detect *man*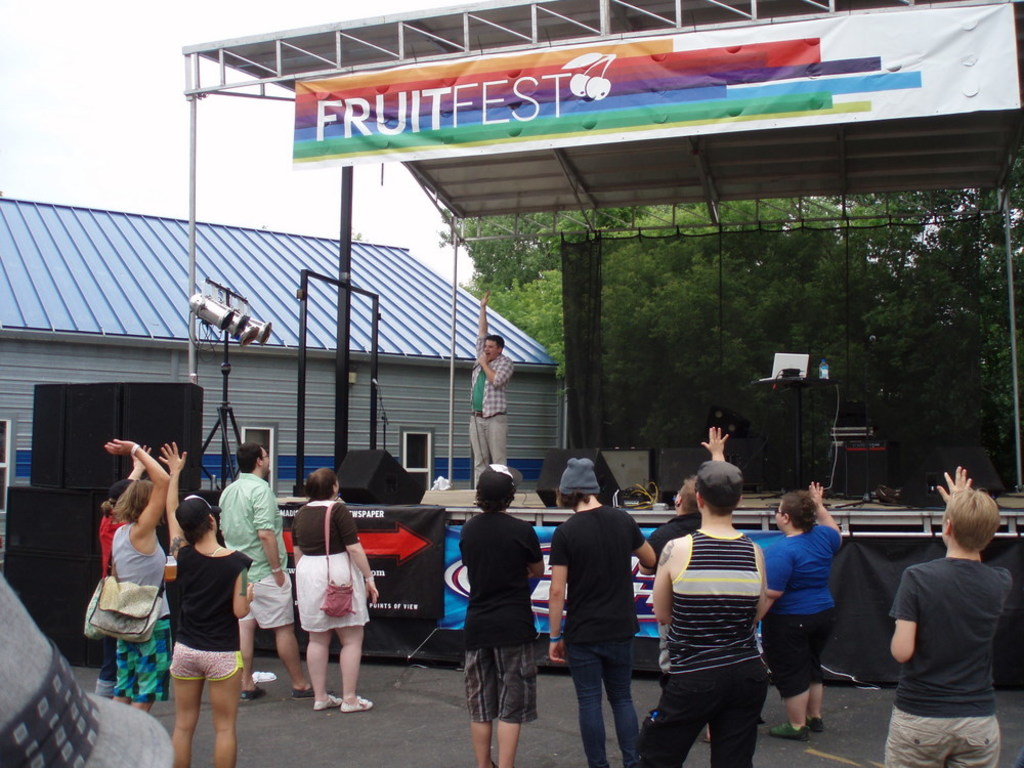
{"x1": 651, "y1": 461, "x2": 771, "y2": 767}
